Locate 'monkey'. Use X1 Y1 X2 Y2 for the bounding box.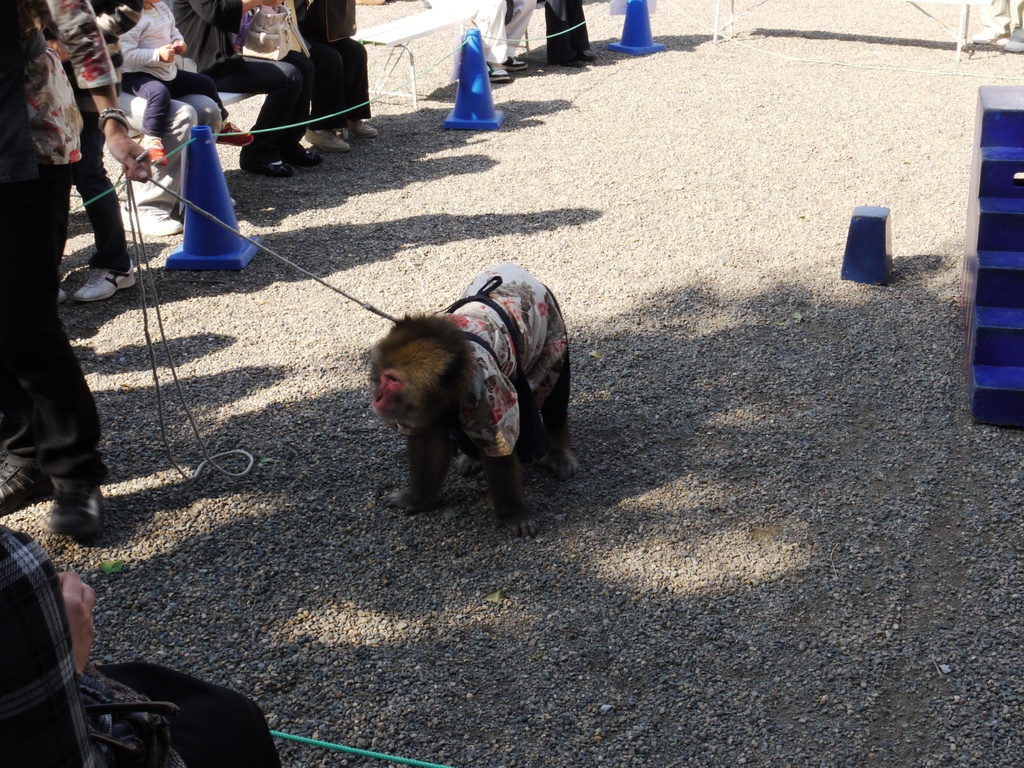
341 255 554 527.
